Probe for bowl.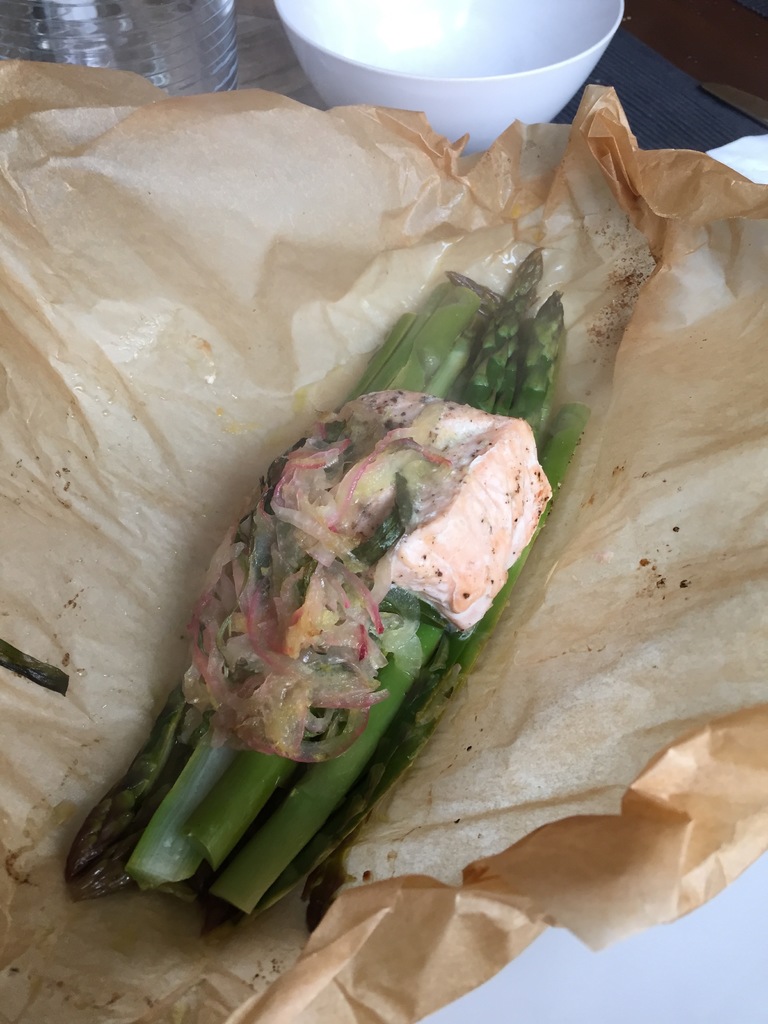
Probe result: locate(272, 0, 625, 148).
